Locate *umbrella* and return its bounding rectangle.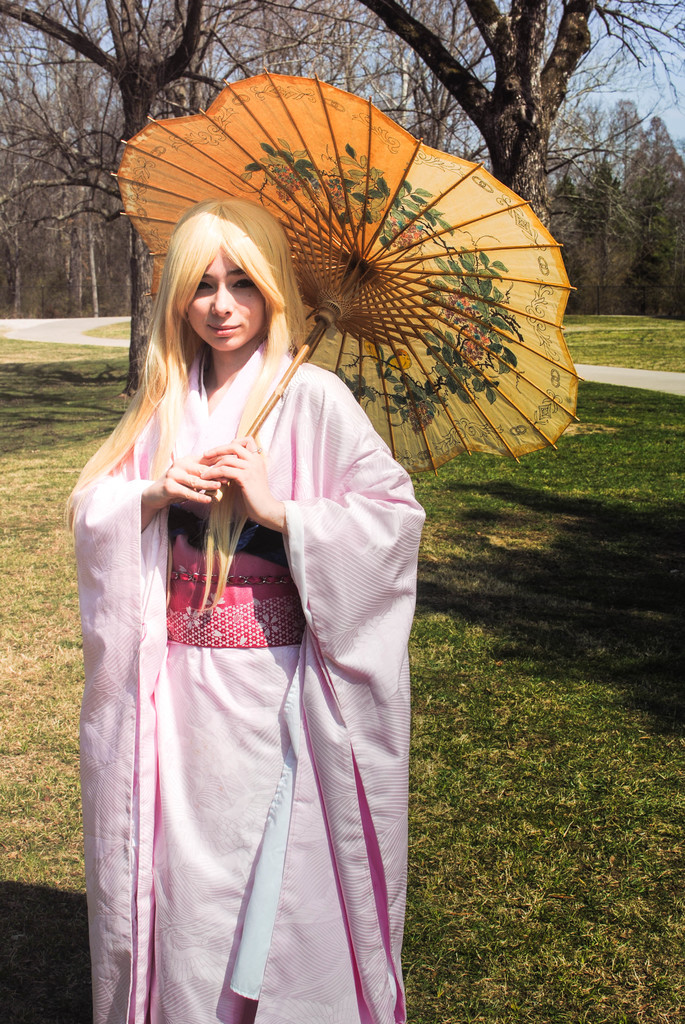
left=108, top=71, right=582, bottom=488.
